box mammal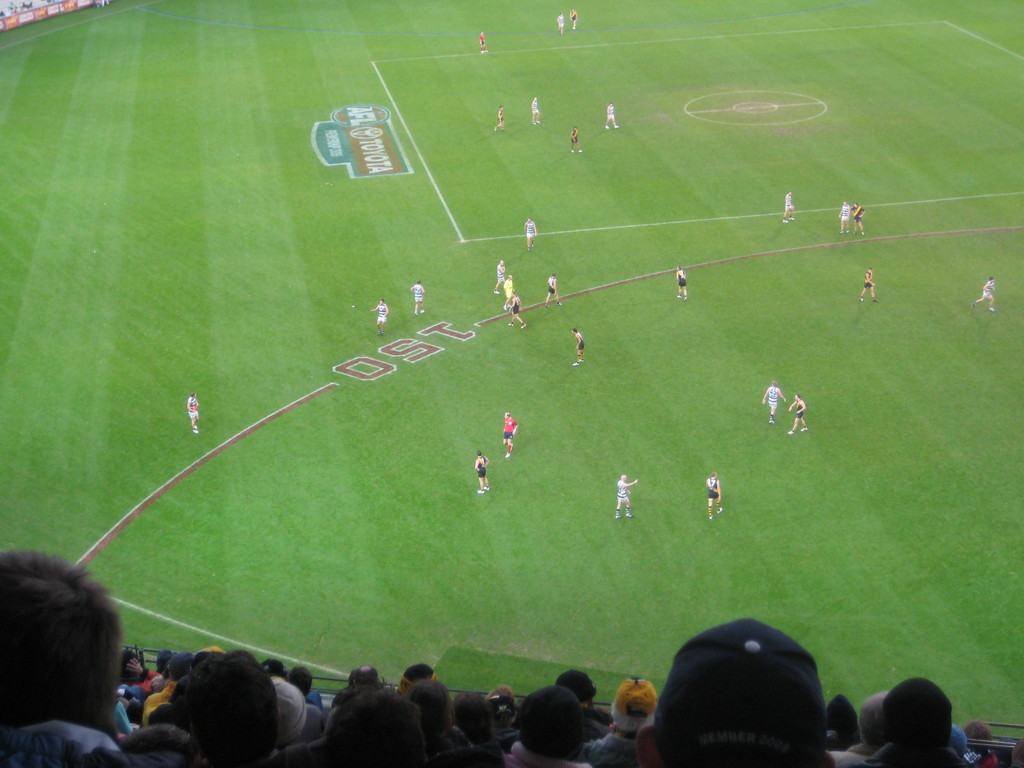
rect(783, 396, 810, 434)
